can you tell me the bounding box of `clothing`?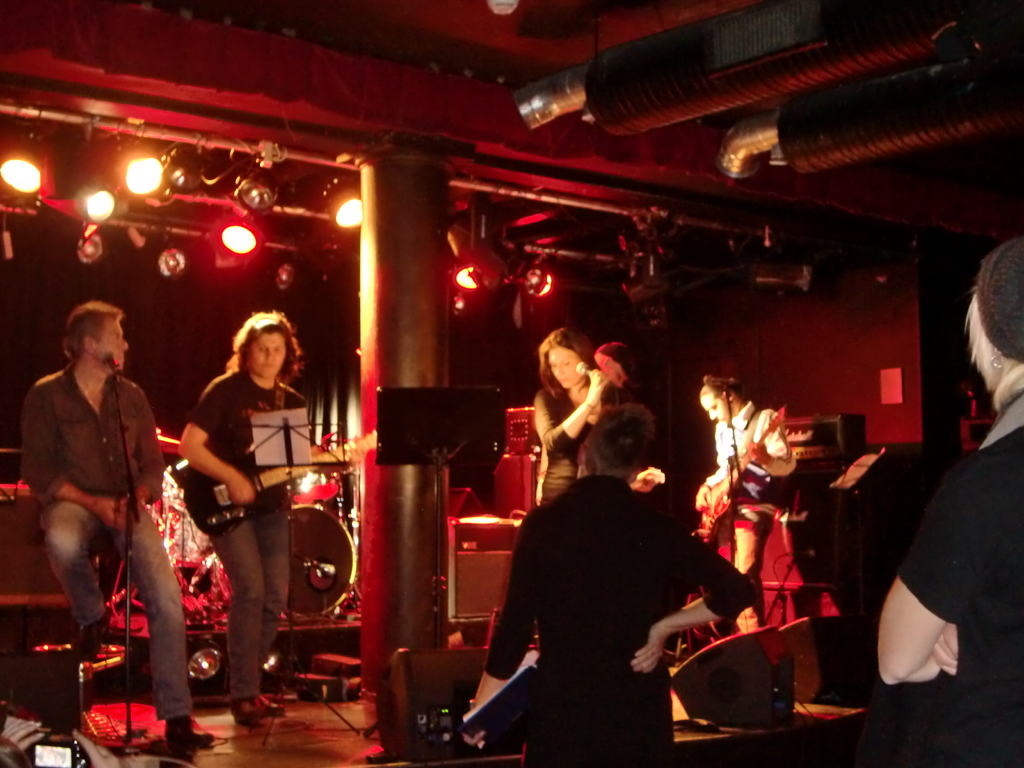
<bbox>18, 362, 195, 723</bbox>.
